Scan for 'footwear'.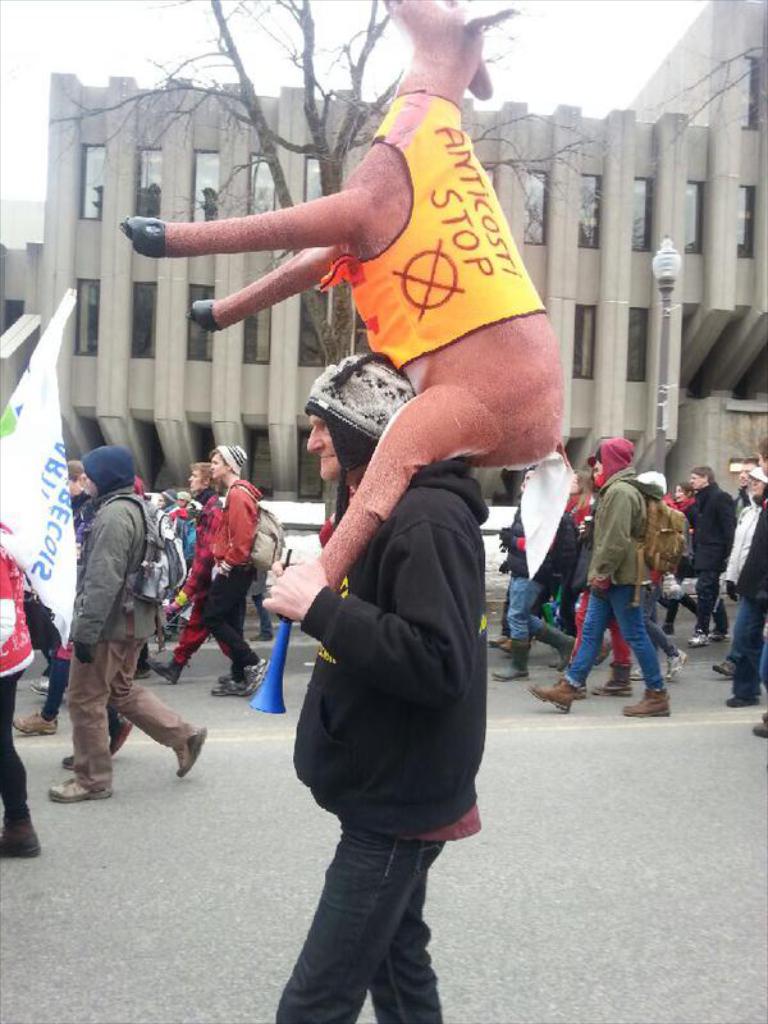
Scan result: left=252, top=628, right=274, bottom=641.
